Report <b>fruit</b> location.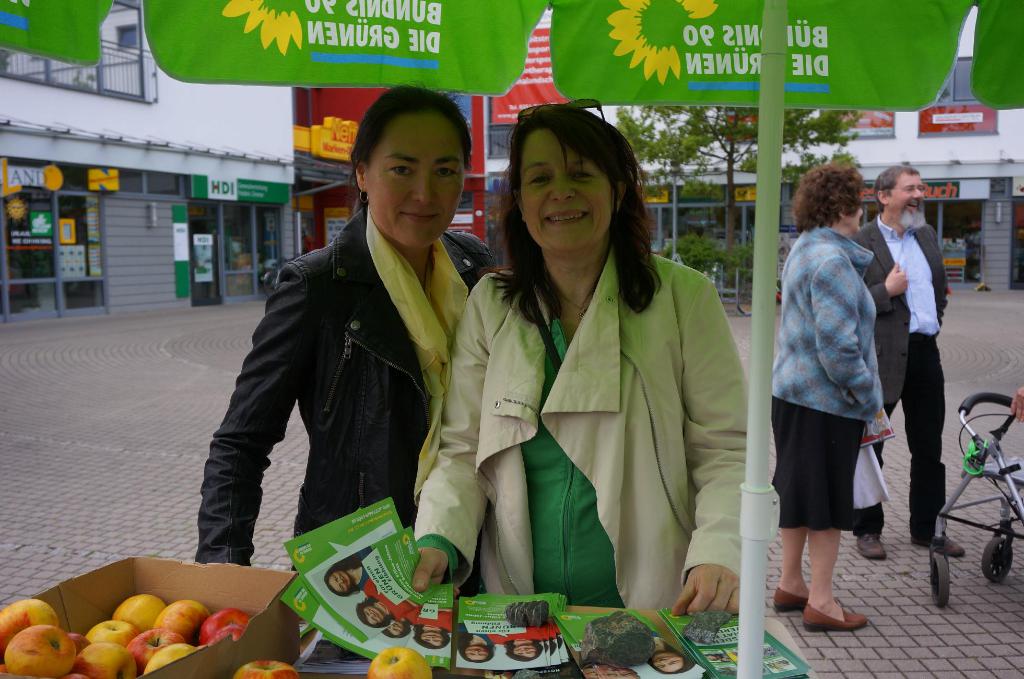
Report: crop(239, 655, 303, 678).
